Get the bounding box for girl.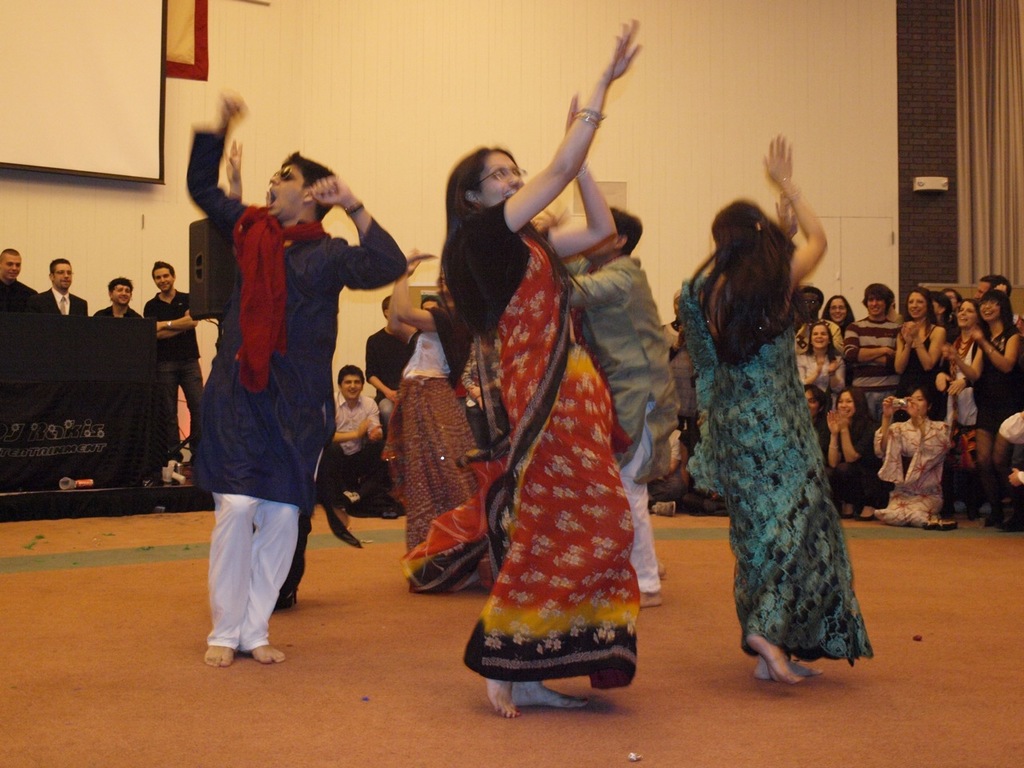
(left=874, top=384, right=953, bottom=526).
